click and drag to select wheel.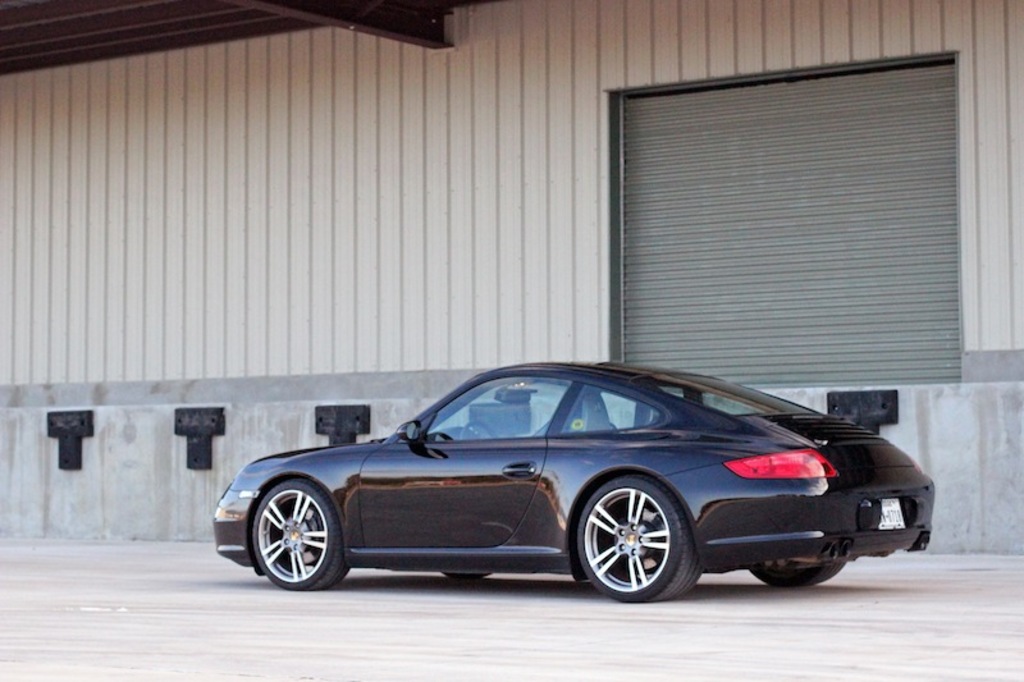
Selection: left=447, top=569, right=486, bottom=581.
